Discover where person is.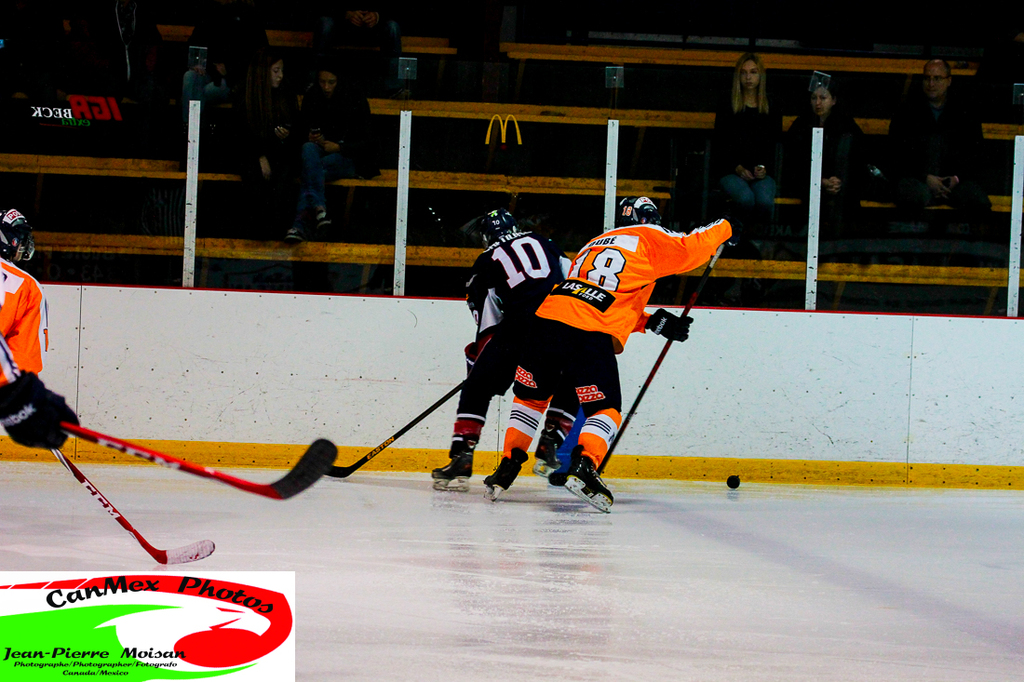
Discovered at bbox(710, 58, 779, 250).
